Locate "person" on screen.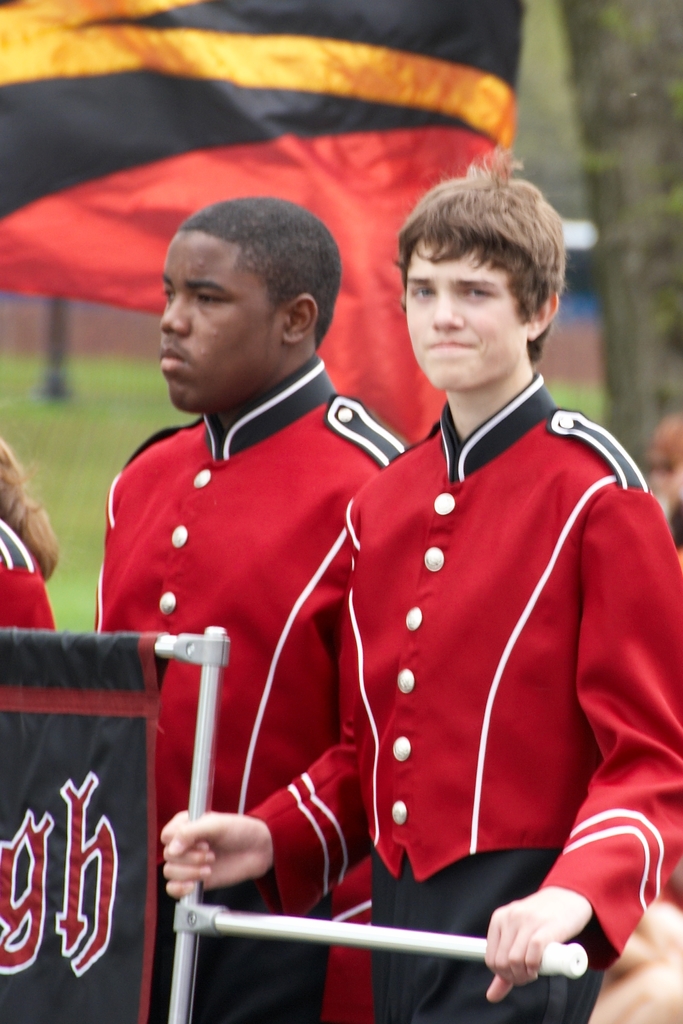
On screen at 0, 438, 61, 633.
